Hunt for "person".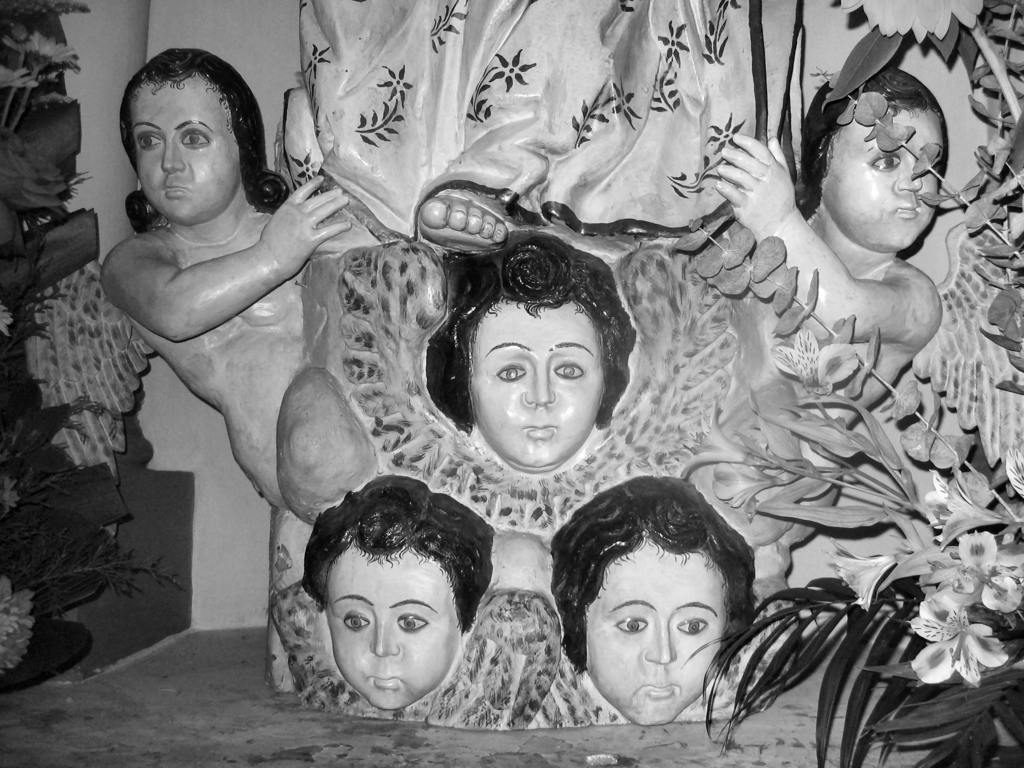
Hunted down at 302,472,497,710.
